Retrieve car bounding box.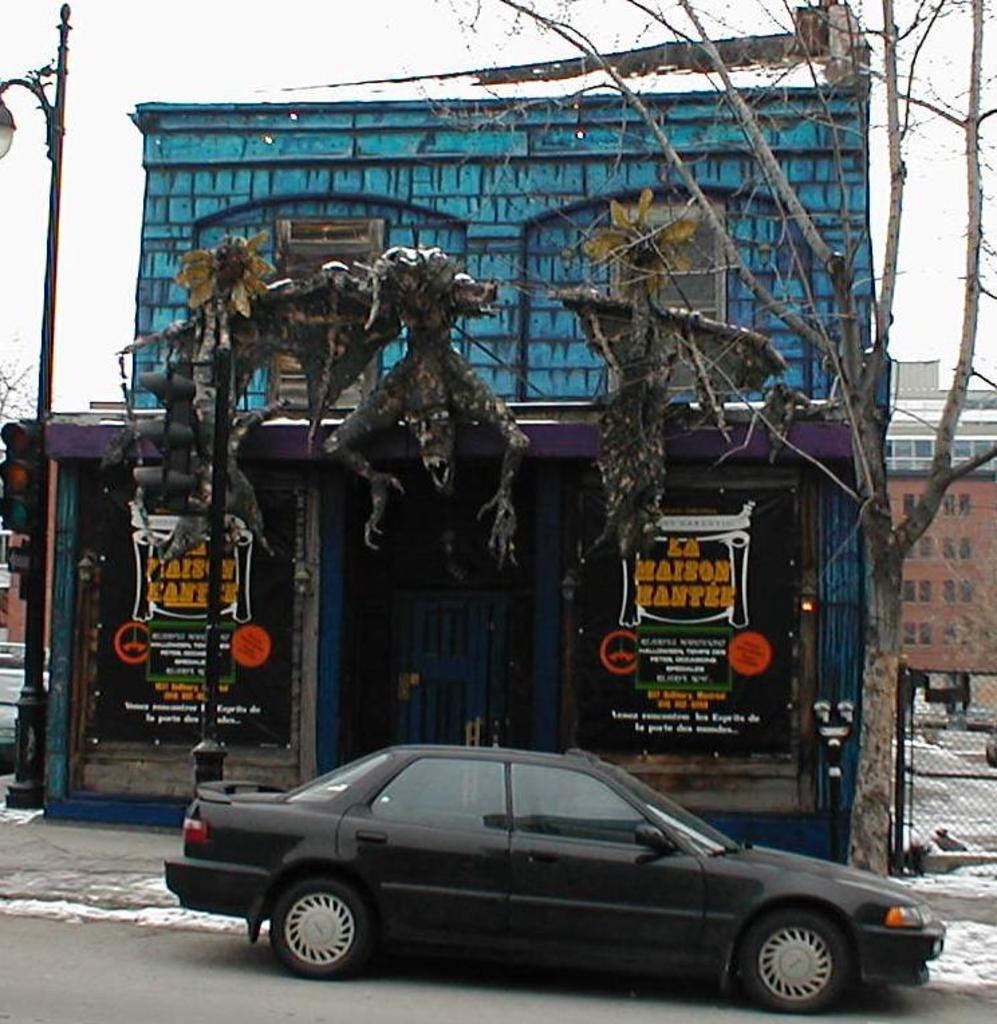
Bounding box: <box>161,737,946,1001</box>.
